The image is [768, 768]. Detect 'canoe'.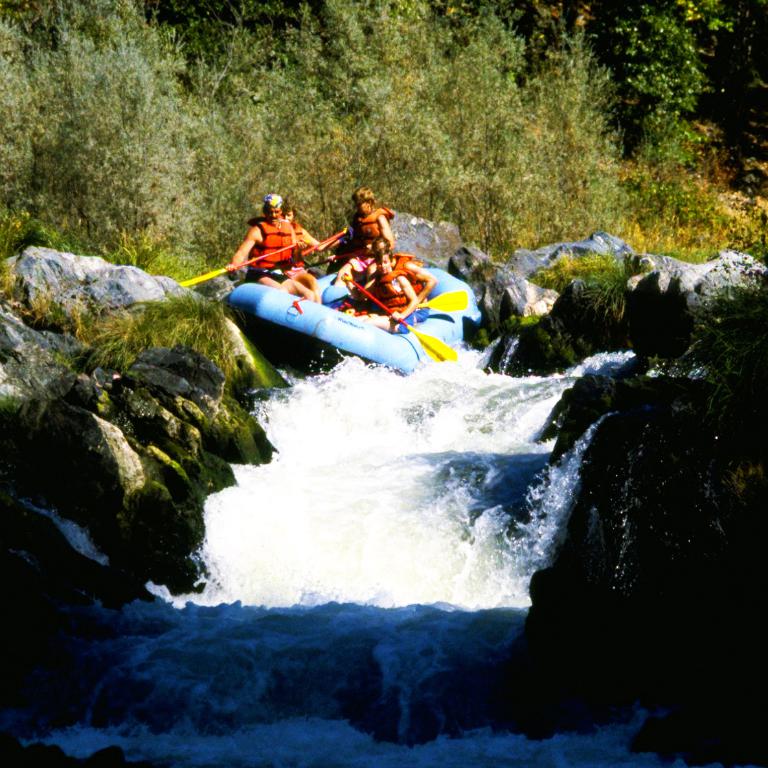
Detection: [235, 272, 447, 371].
